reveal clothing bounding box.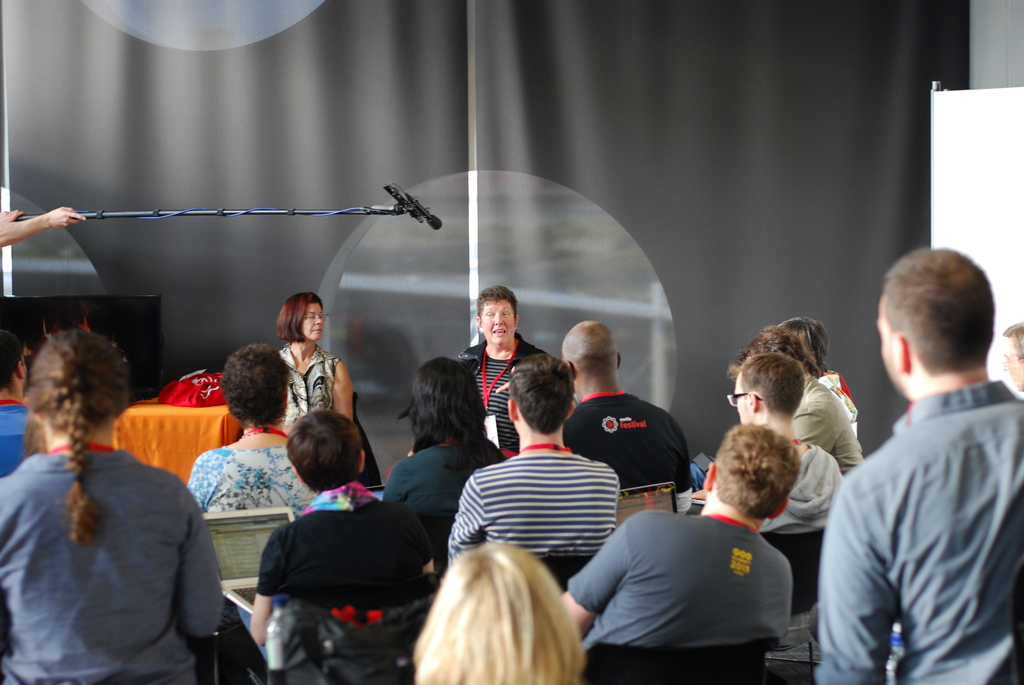
Revealed: BBox(813, 329, 1014, 684).
